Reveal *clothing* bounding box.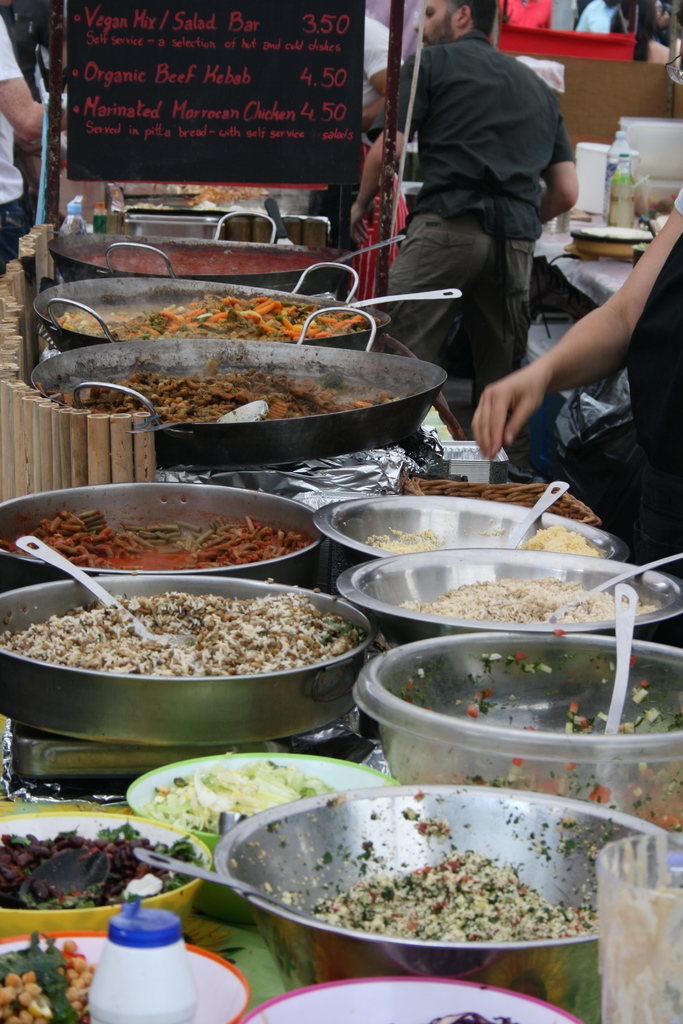
Revealed: left=378, top=0, right=586, bottom=388.
